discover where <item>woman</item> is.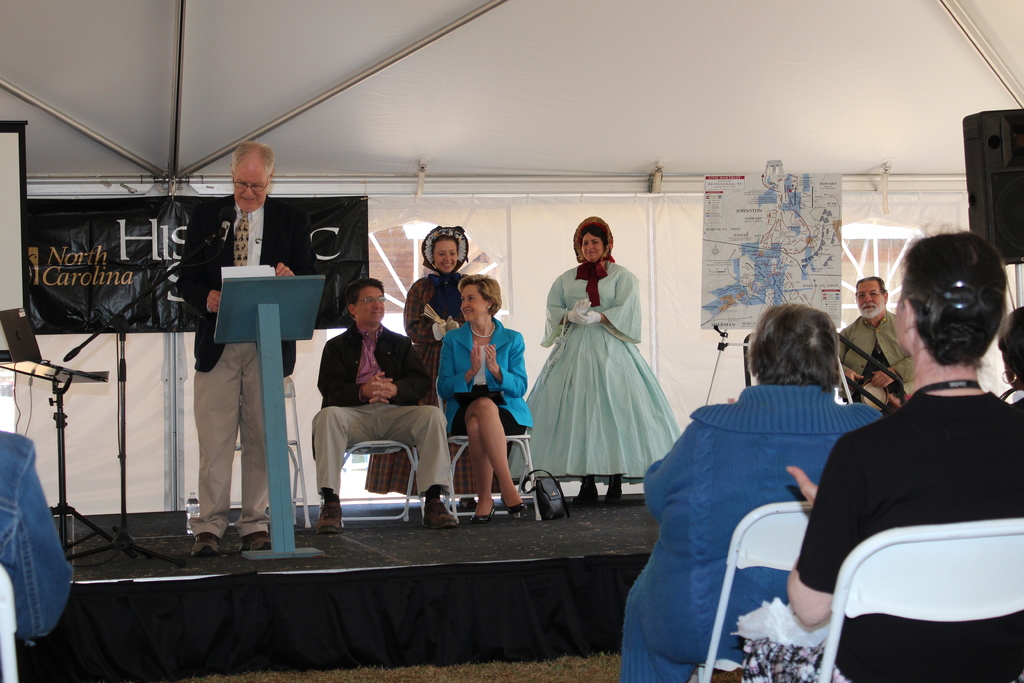
Discovered at rect(364, 227, 502, 514).
